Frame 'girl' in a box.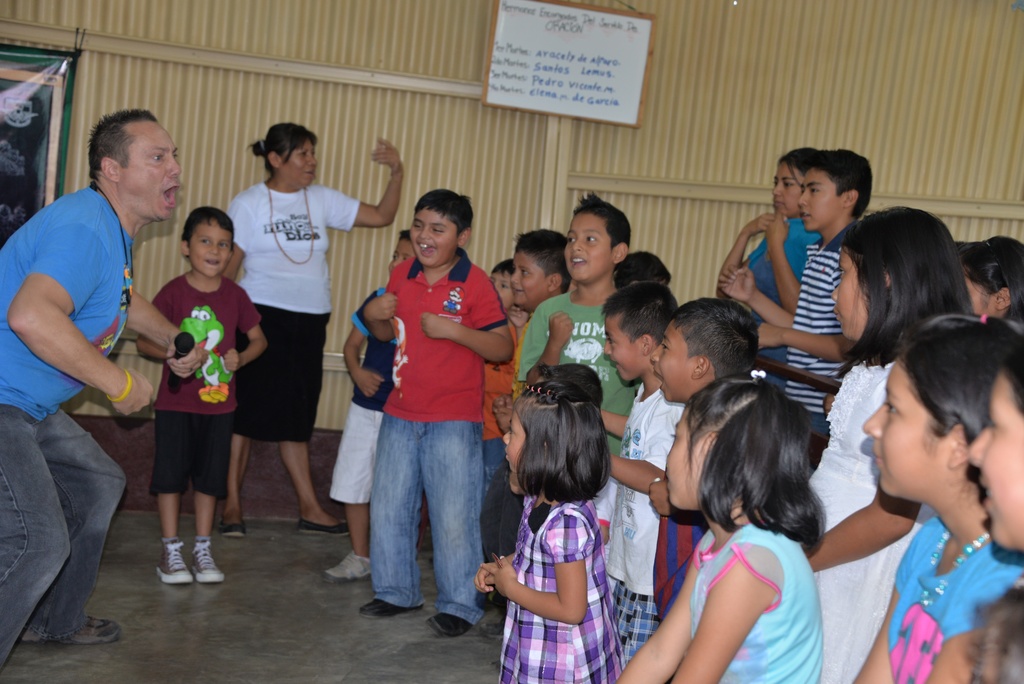
bbox=[613, 370, 827, 683].
